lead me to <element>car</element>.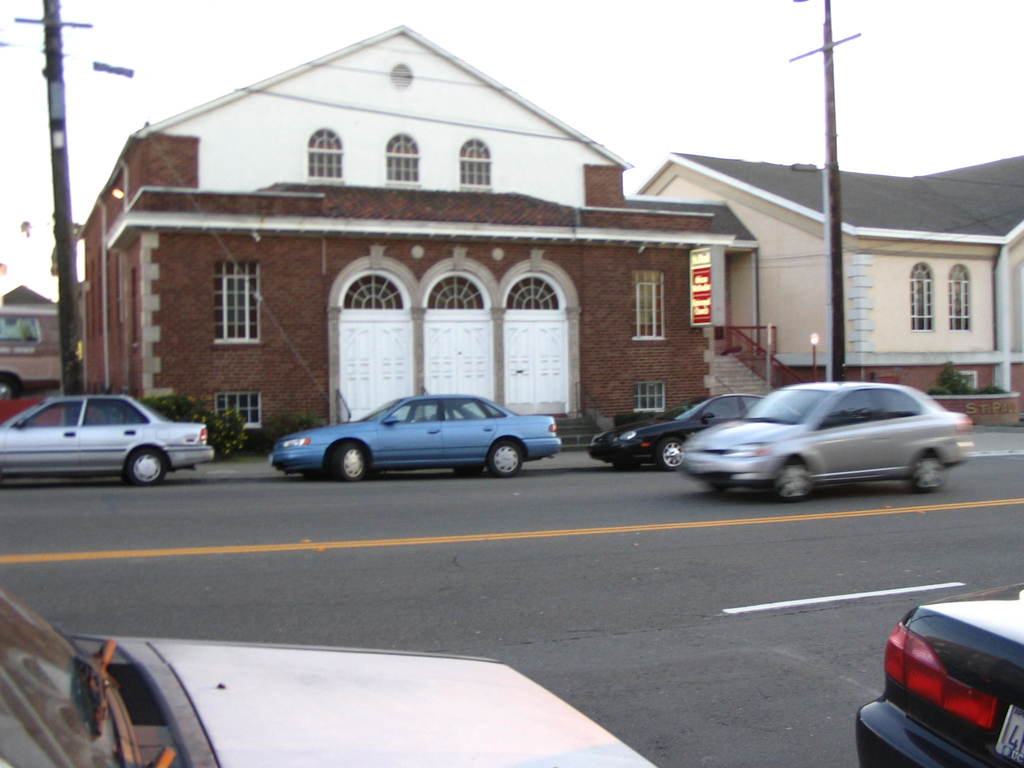
Lead to bbox=[251, 387, 568, 487].
